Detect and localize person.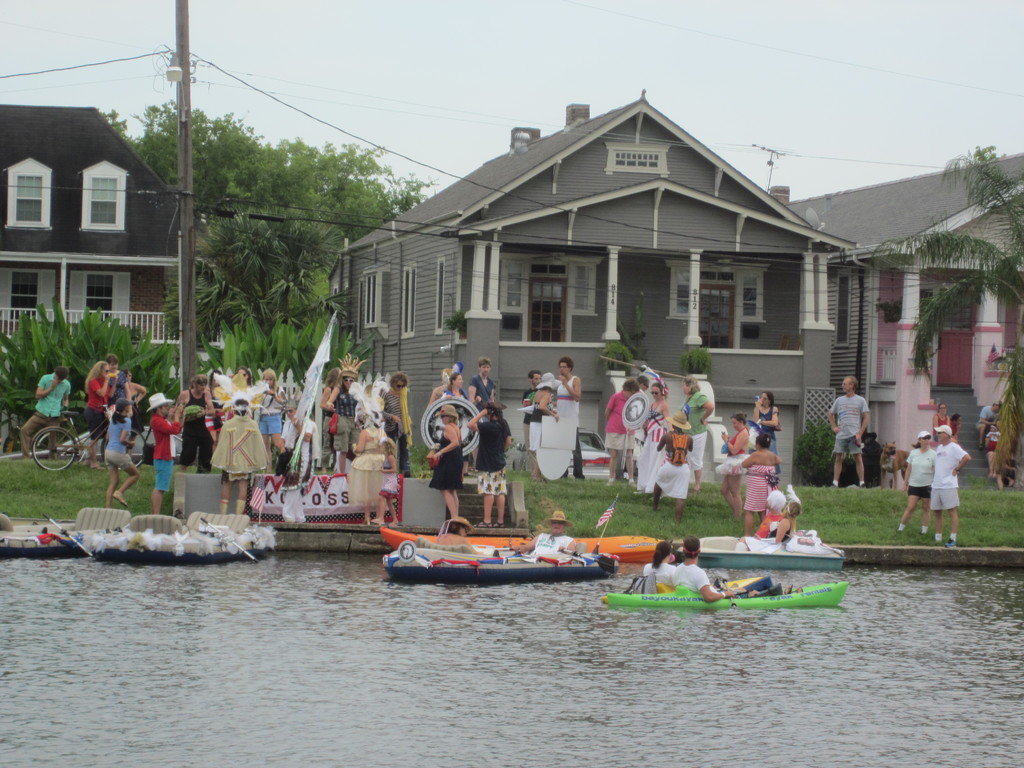
Localized at left=347, top=410, right=384, bottom=522.
